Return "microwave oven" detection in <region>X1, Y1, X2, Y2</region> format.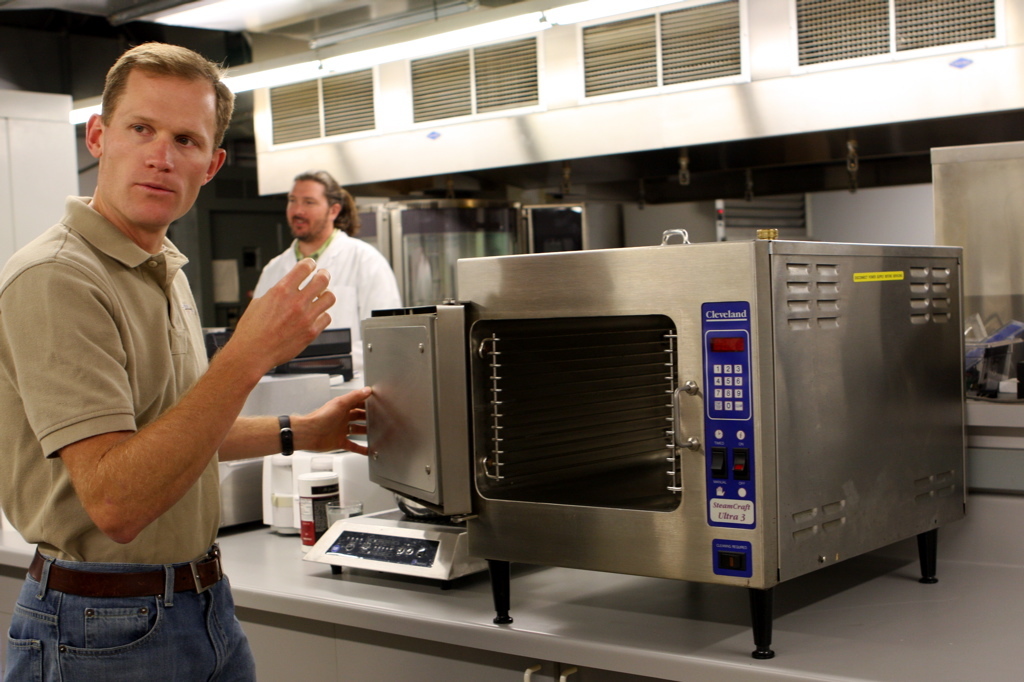
<region>362, 236, 965, 660</region>.
